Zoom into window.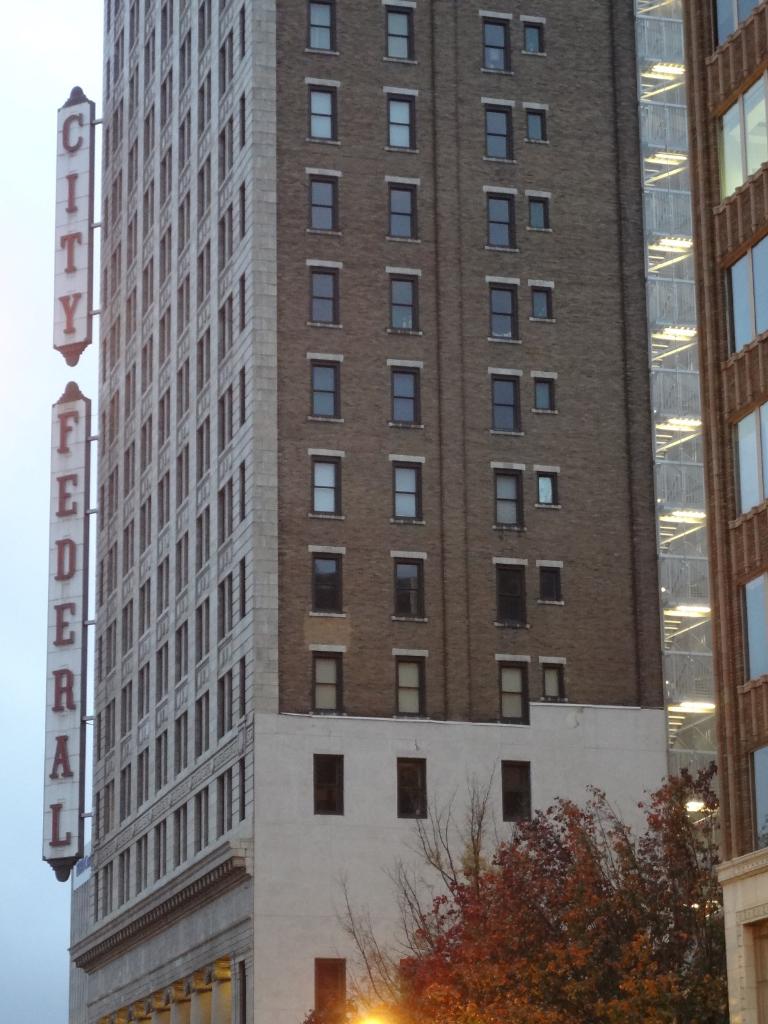
Zoom target: locate(388, 92, 417, 153).
